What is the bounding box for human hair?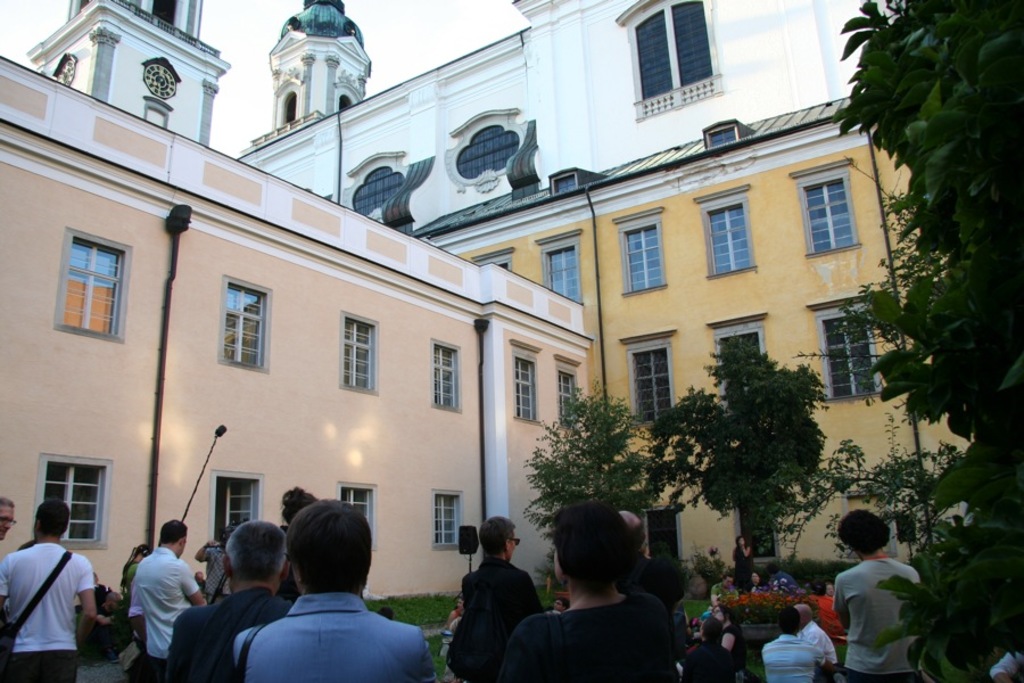
BBox(547, 500, 635, 593).
